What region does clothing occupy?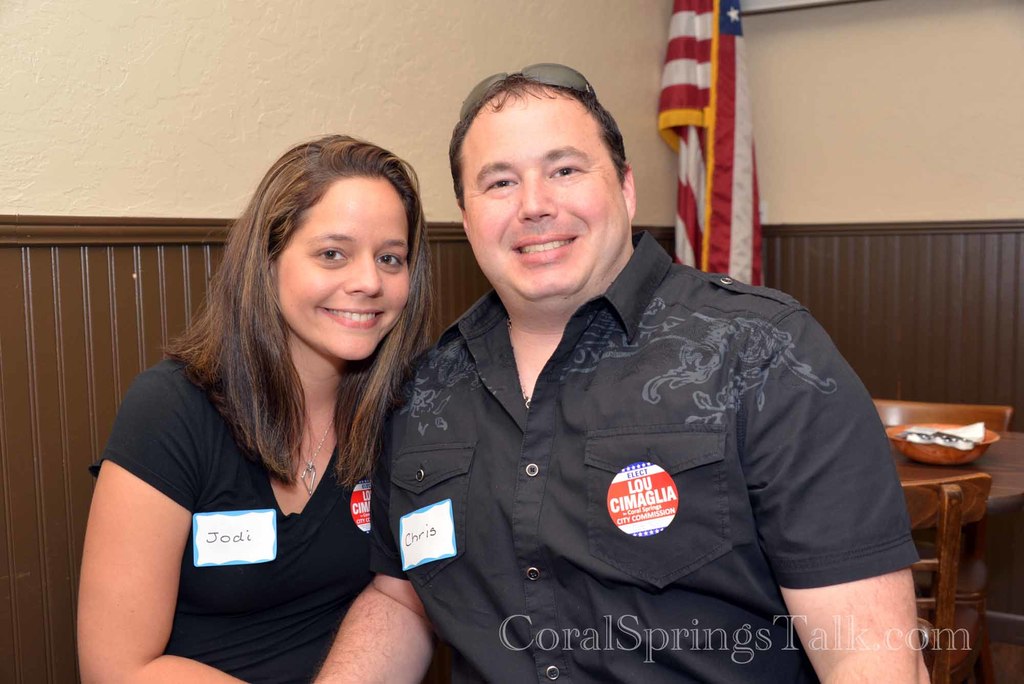
bbox=(95, 357, 423, 683).
